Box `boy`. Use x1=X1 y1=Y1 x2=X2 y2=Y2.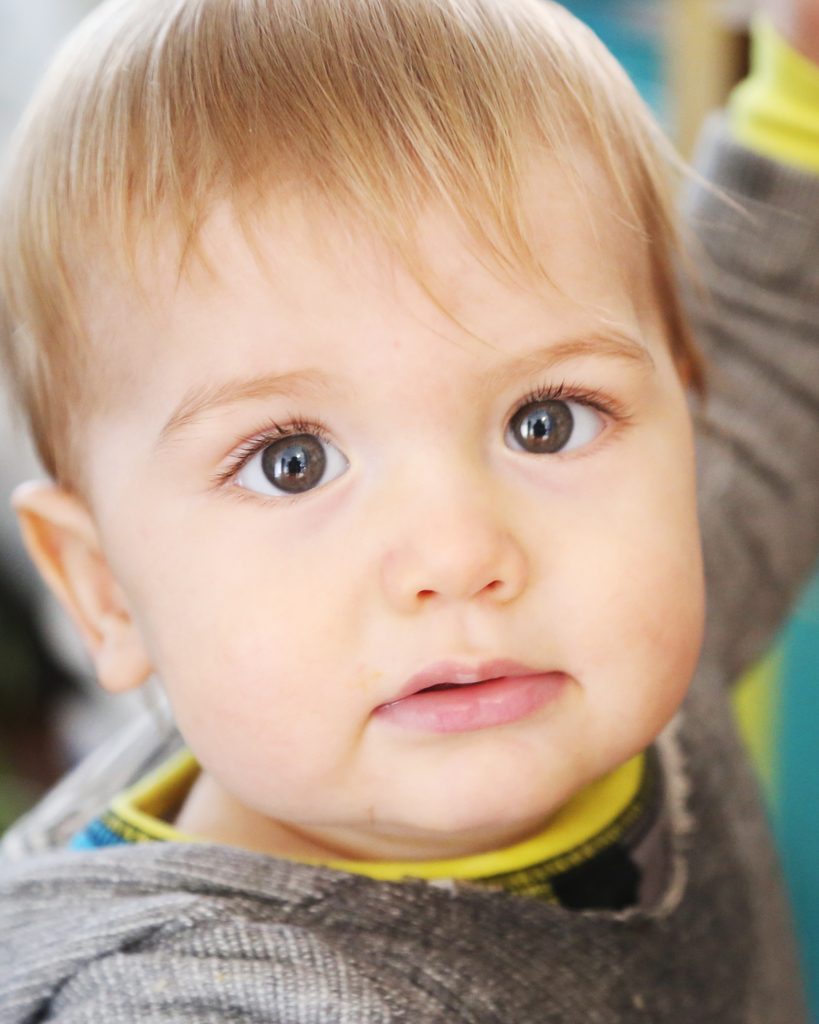
x1=0 y1=0 x2=791 y2=976.
